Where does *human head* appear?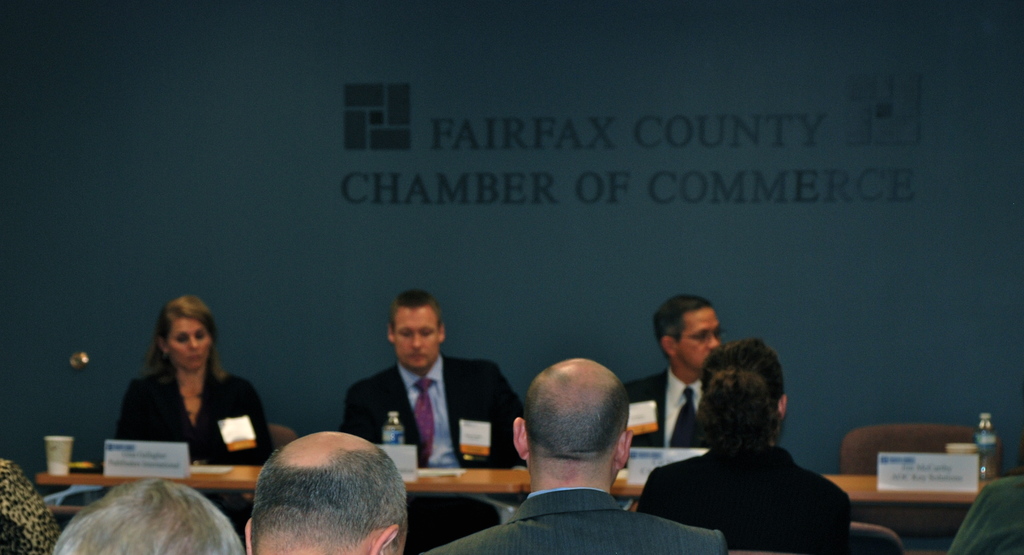
Appears at box(652, 297, 724, 374).
